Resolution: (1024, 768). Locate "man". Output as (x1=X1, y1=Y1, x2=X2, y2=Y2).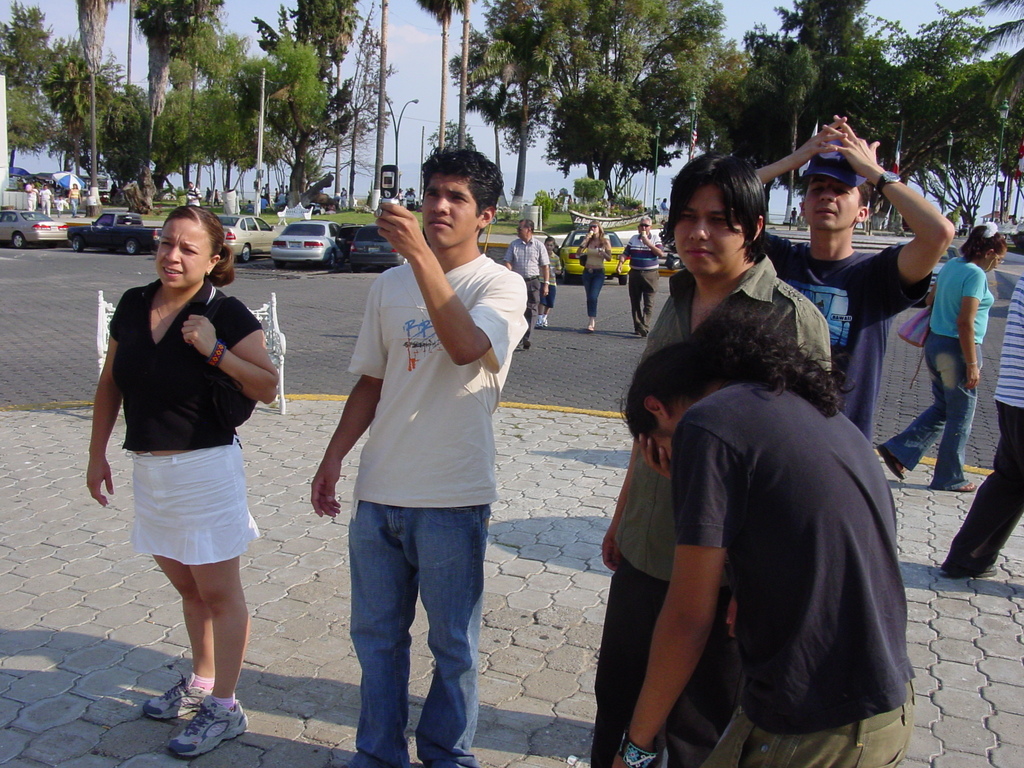
(x1=341, y1=188, x2=345, y2=207).
